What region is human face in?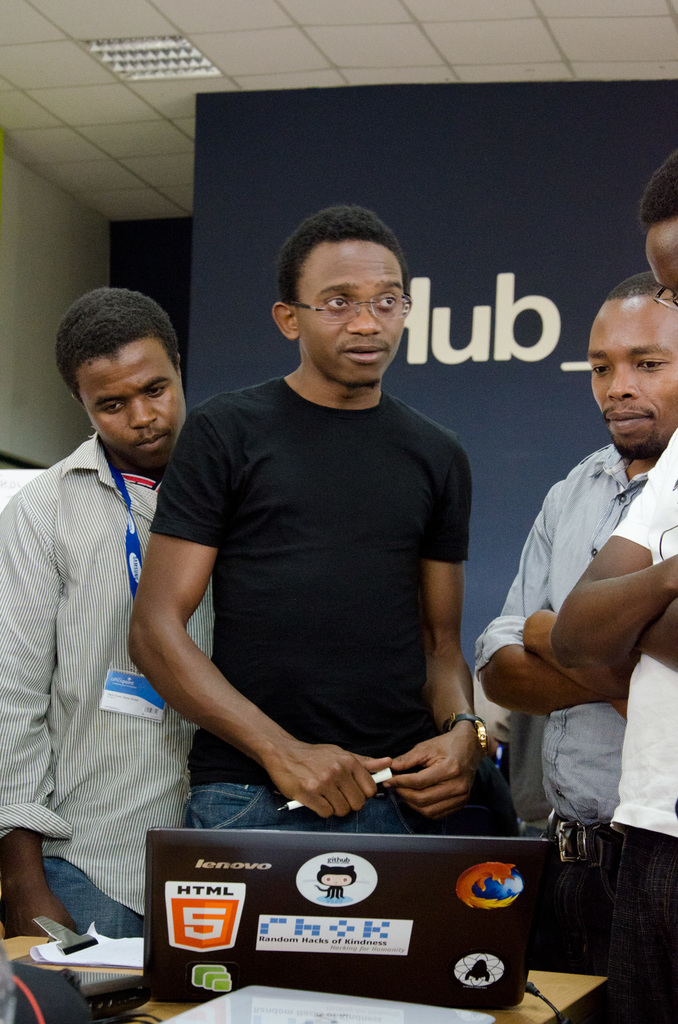
locate(648, 220, 677, 294).
